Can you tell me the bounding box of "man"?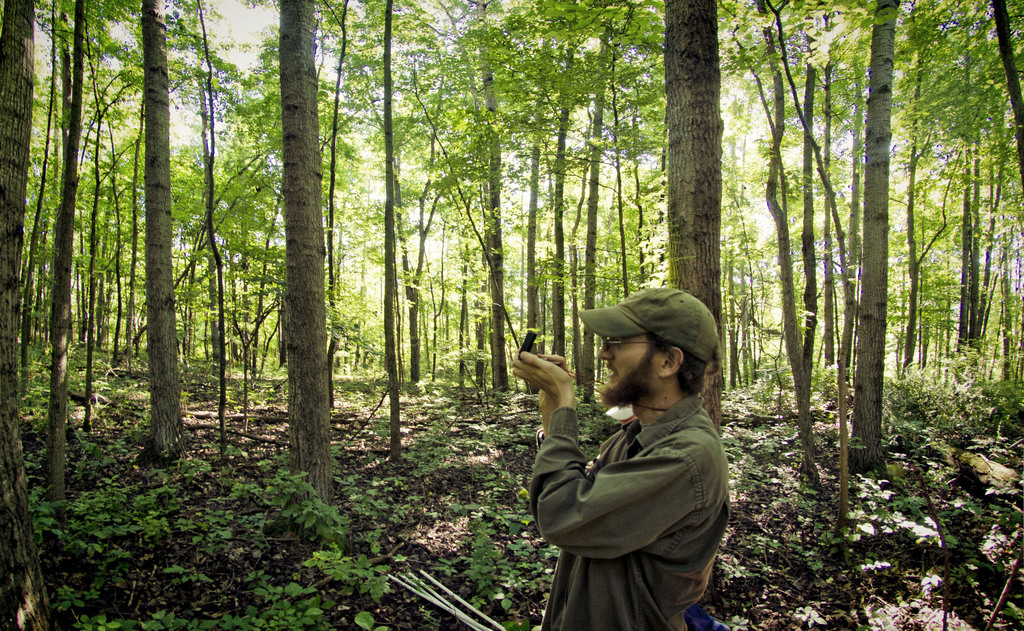
region(509, 286, 746, 621).
